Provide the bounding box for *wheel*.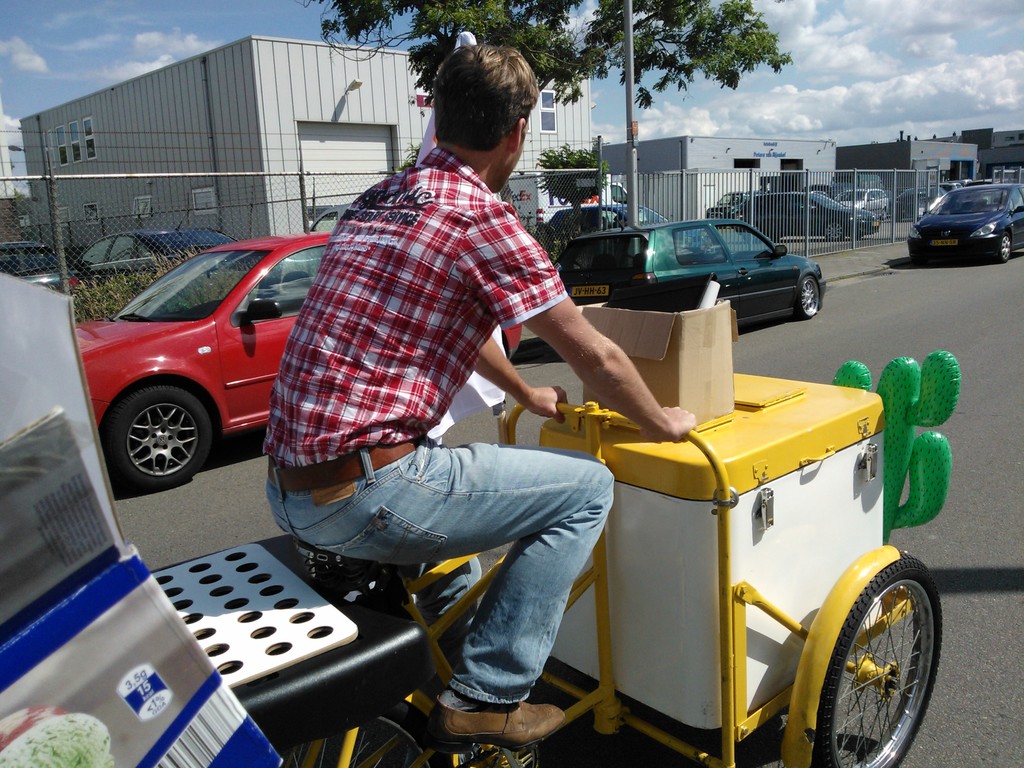
box=[819, 556, 943, 767].
